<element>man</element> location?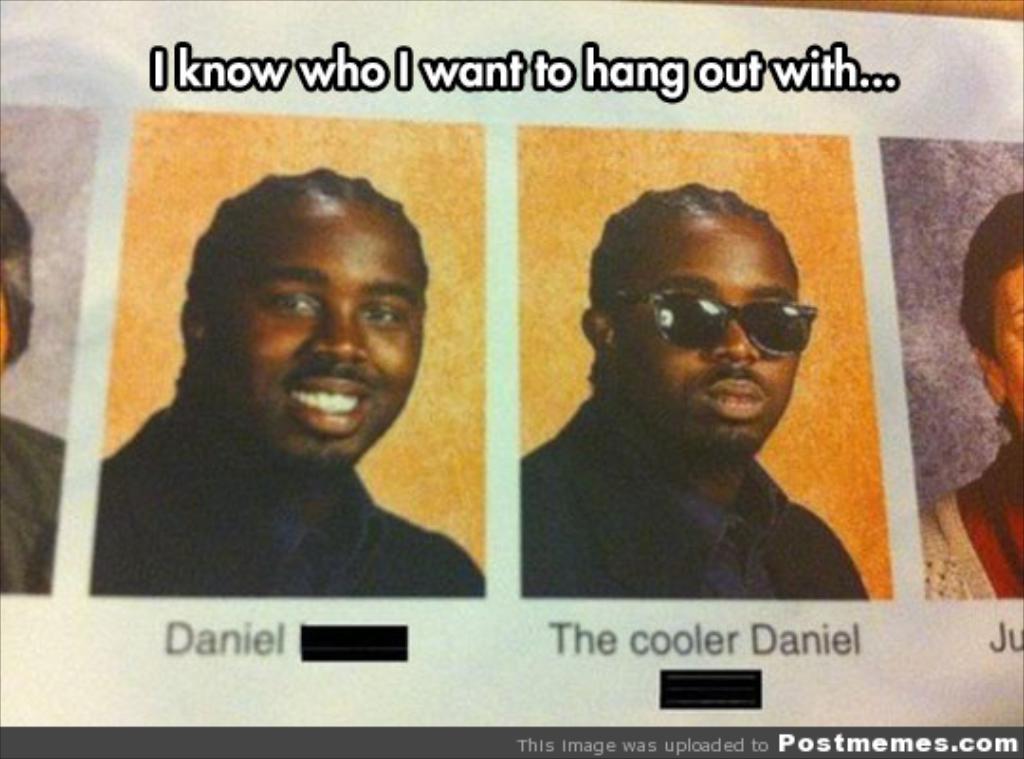
[left=491, top=194, right=905, bottom=607]
